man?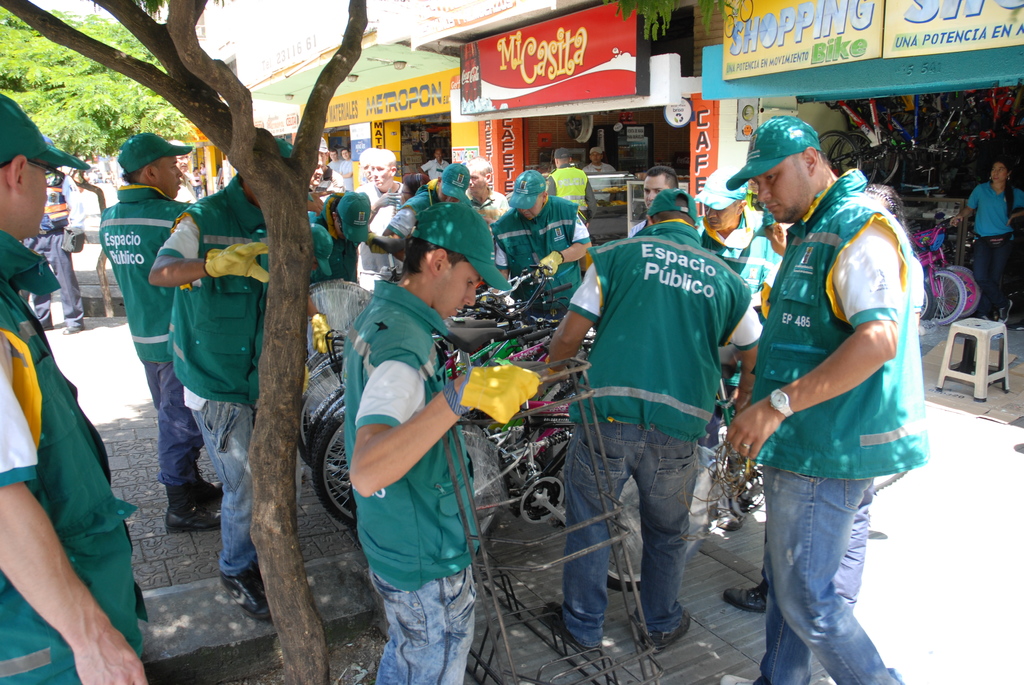
544 148 595 230
